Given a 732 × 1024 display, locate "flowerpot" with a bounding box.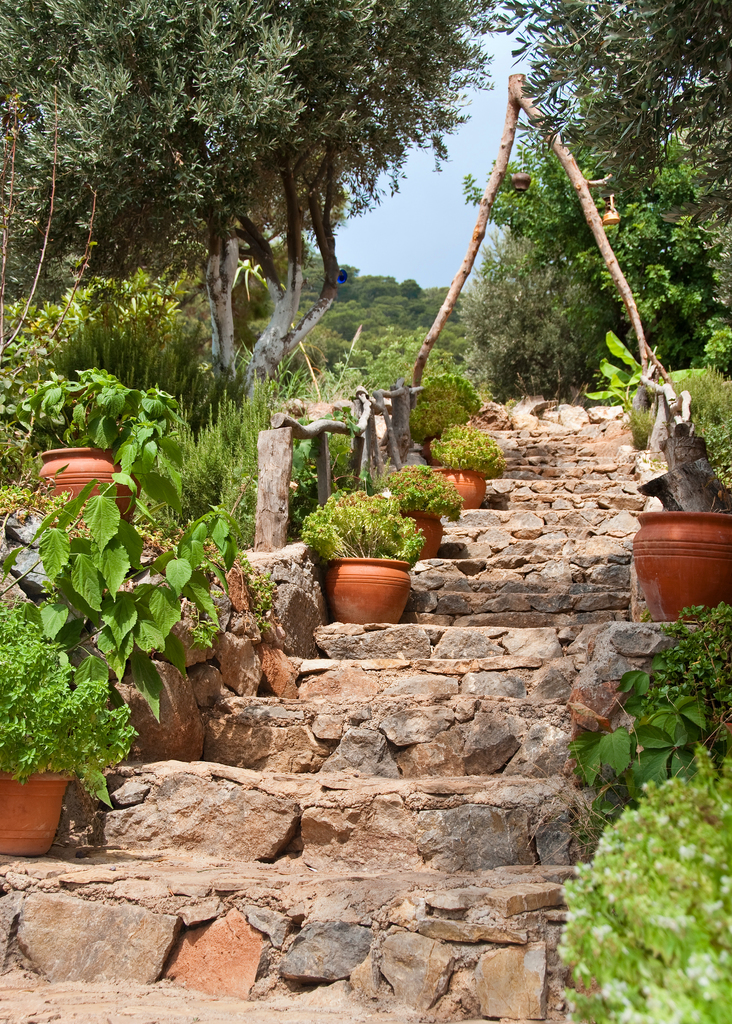
Located: [325, 553, 426, 632].
